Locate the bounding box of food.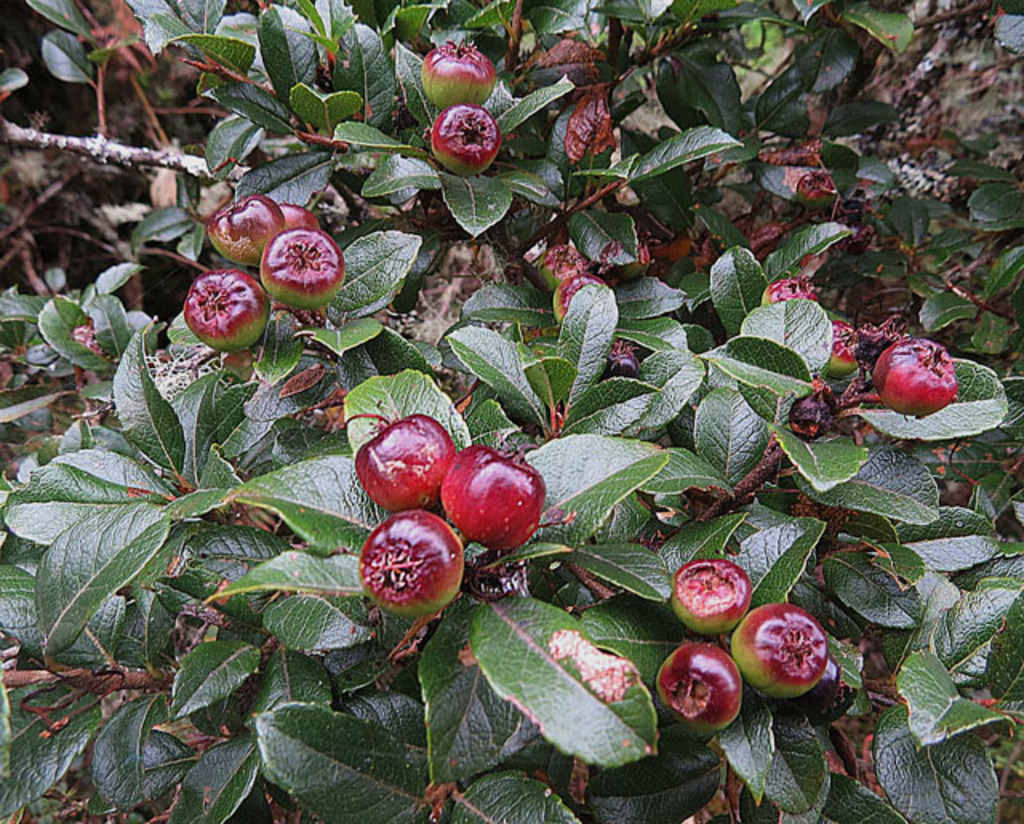
Bounding box: <region>656, 642, 746, 731</region>.
